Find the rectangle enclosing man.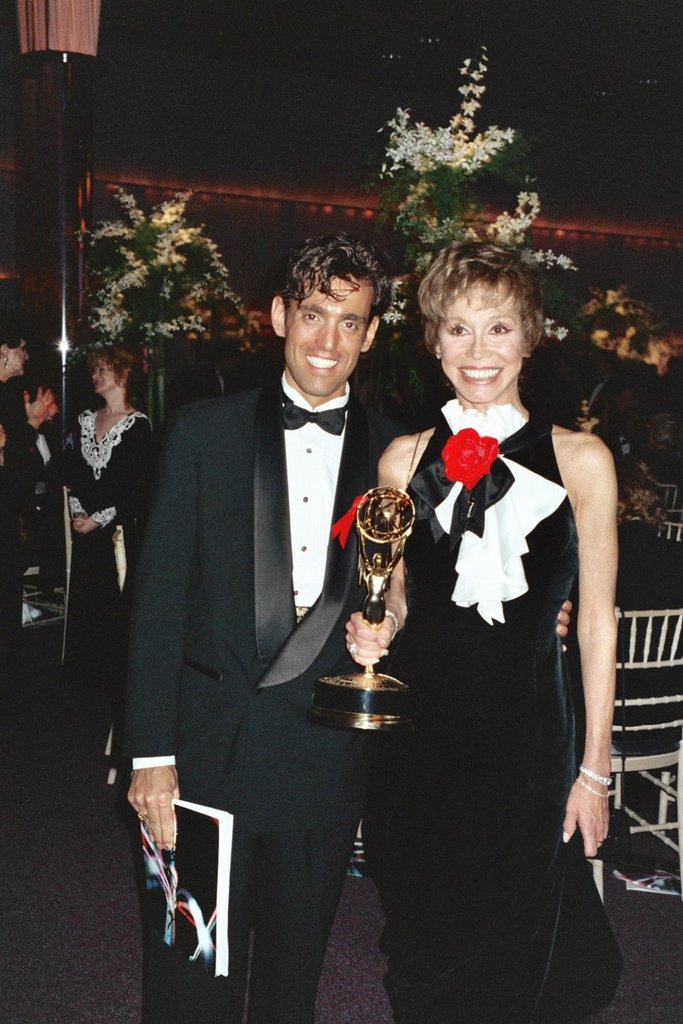
locate(120, 225, 423, 978).
